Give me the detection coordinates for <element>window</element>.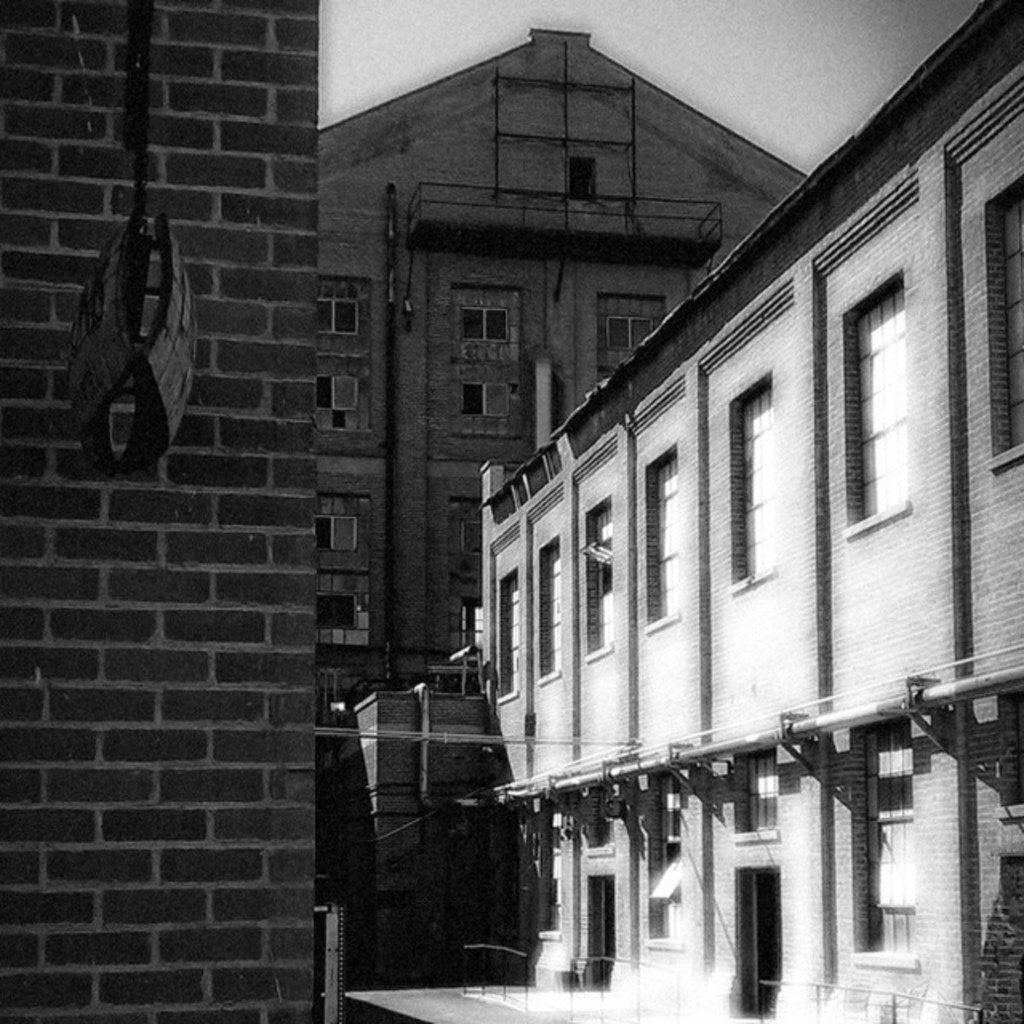
locate(989, 170, 1022, 474).
